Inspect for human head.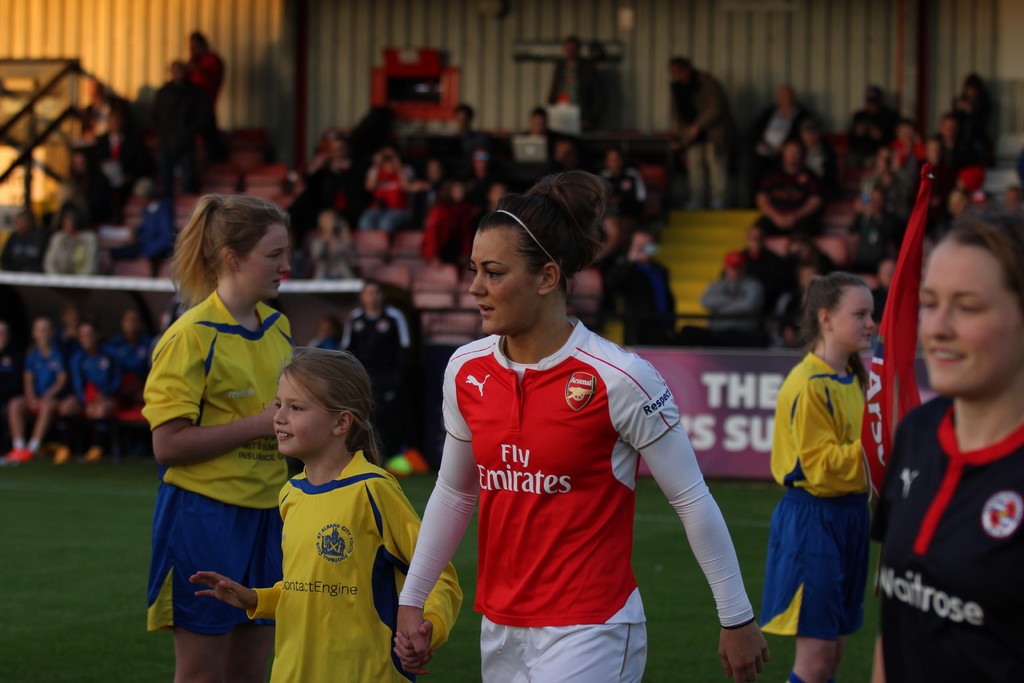
Inspection: <bbox>170, 60, 186, 83</bbox>.
